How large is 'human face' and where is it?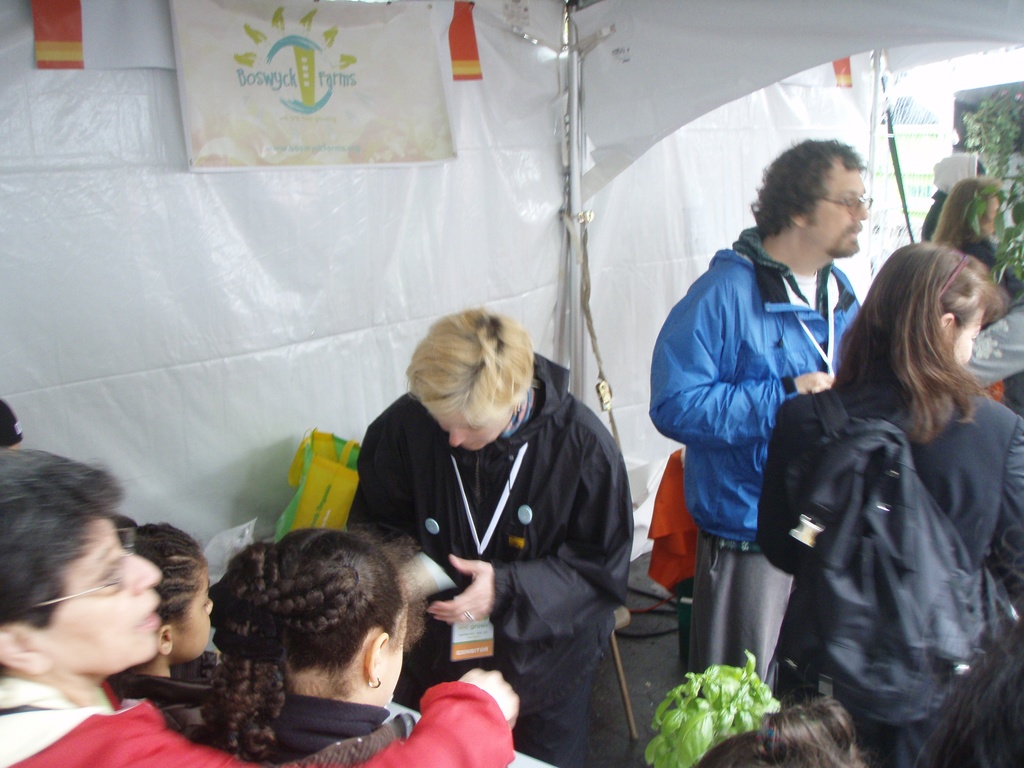
Bounding box: 440,415,499,452.
